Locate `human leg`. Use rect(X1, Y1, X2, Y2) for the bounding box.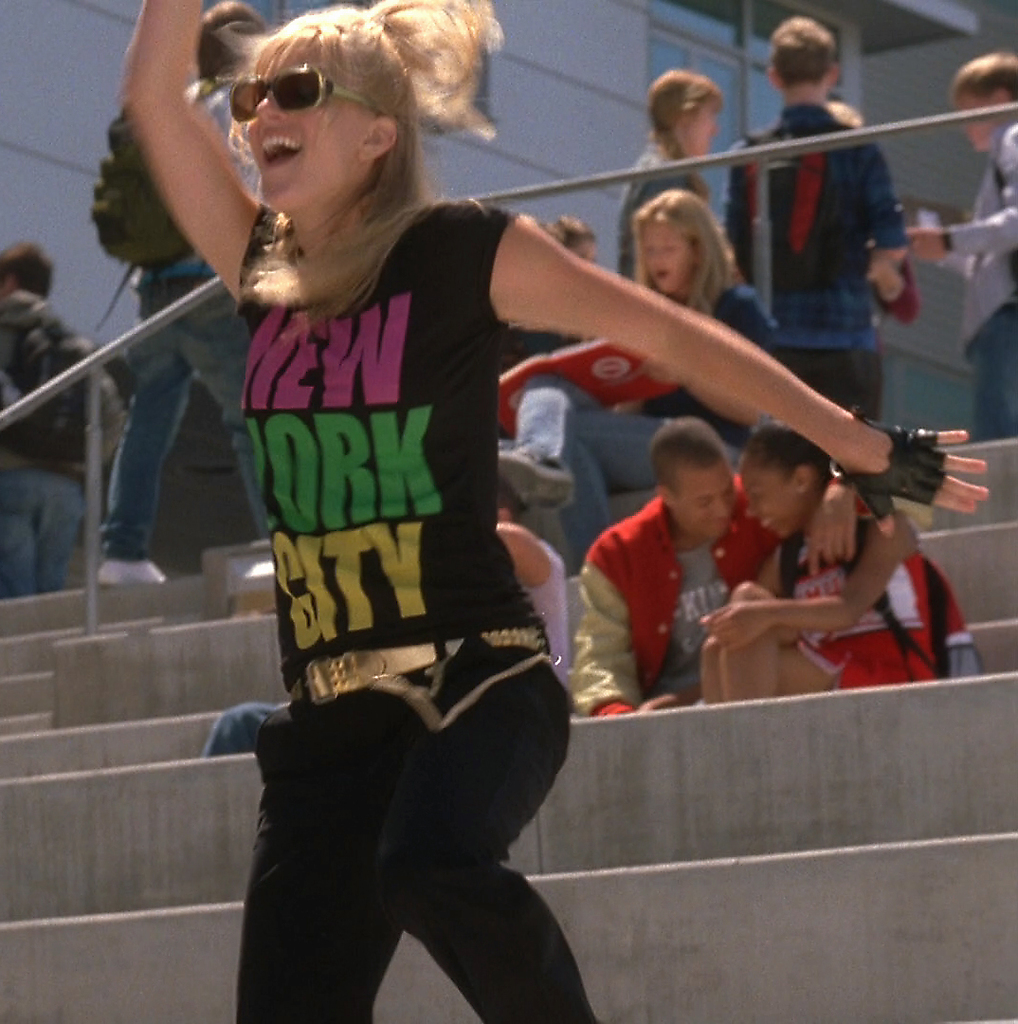
rect(164, 265, 265, 535).
